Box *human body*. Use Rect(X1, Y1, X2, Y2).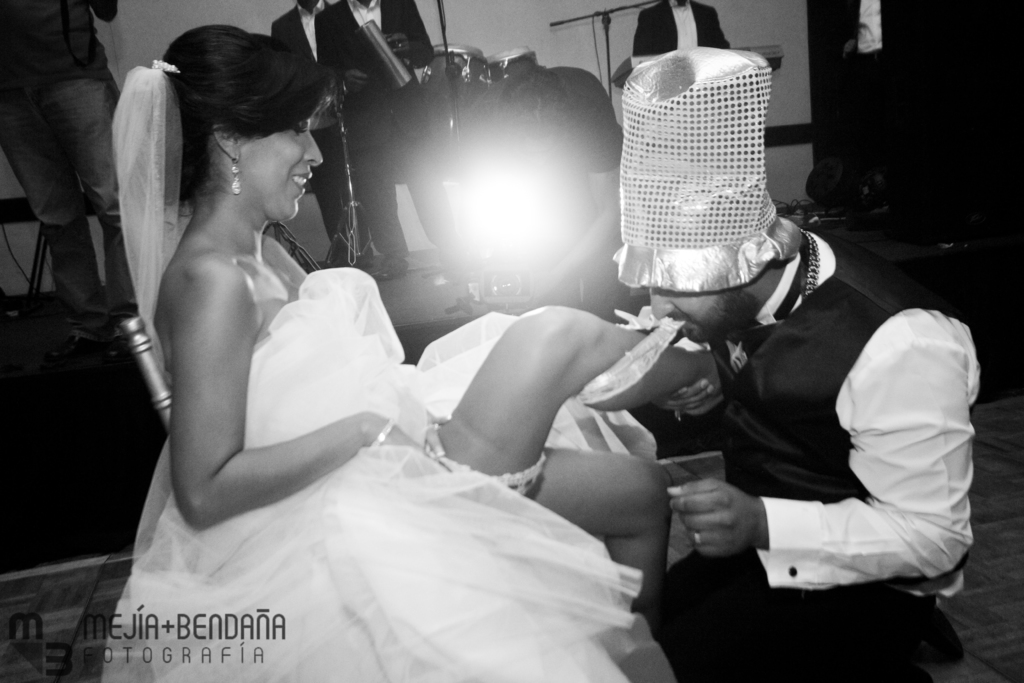
Rect(270, 0, 365, 269).
